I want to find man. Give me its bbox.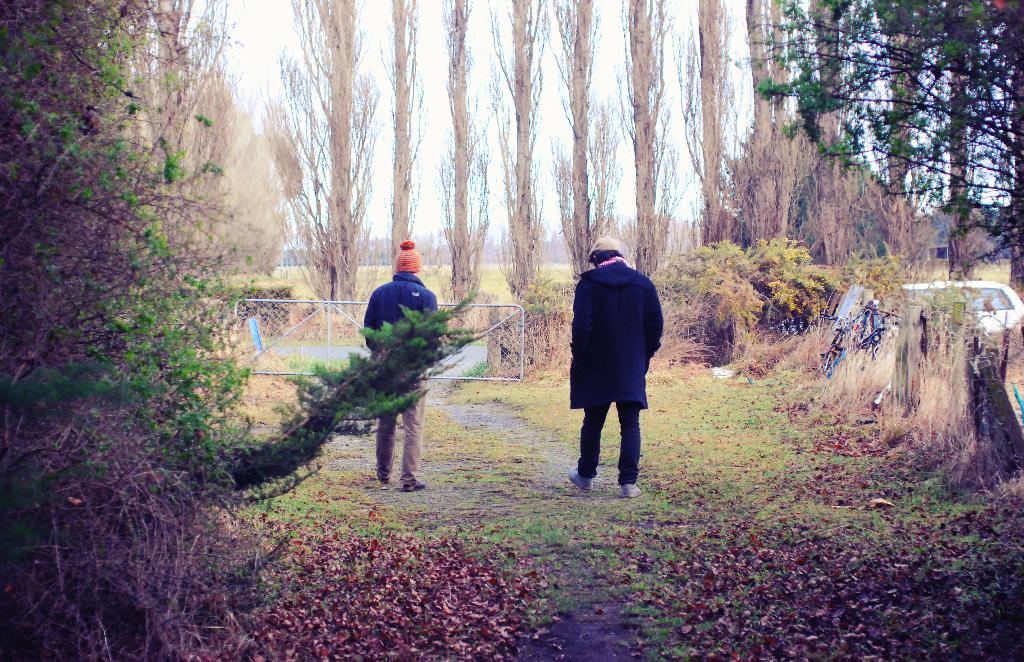
568, 237, 668, 499.
